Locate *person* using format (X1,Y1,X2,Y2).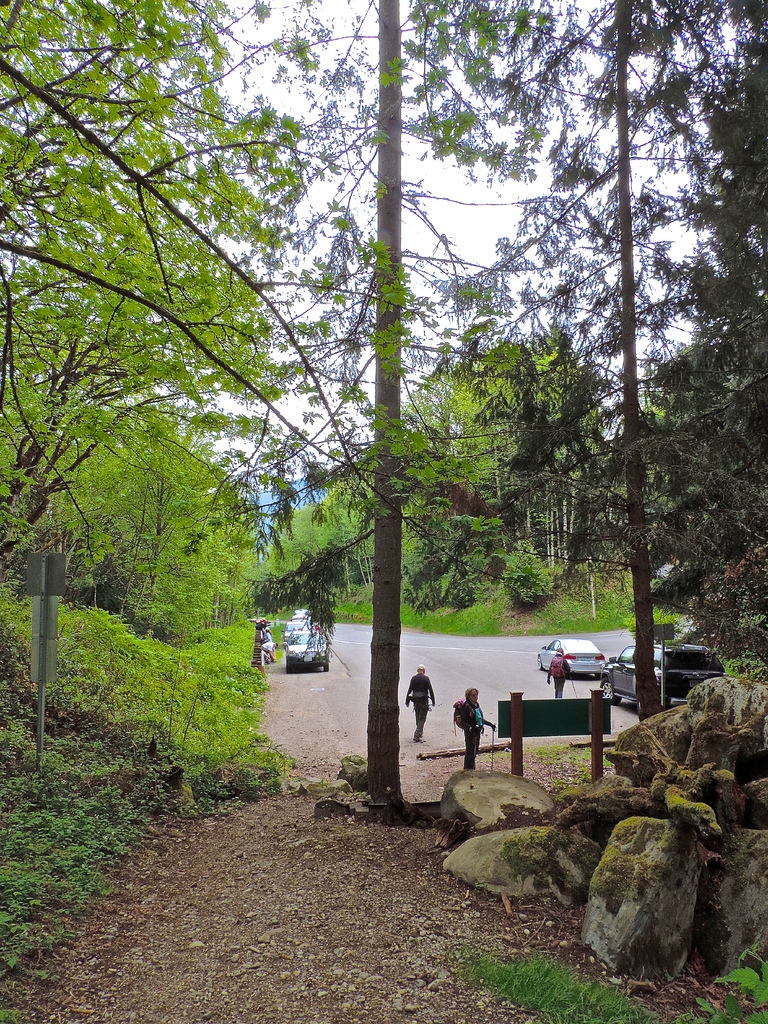
(253,622,276,680).
